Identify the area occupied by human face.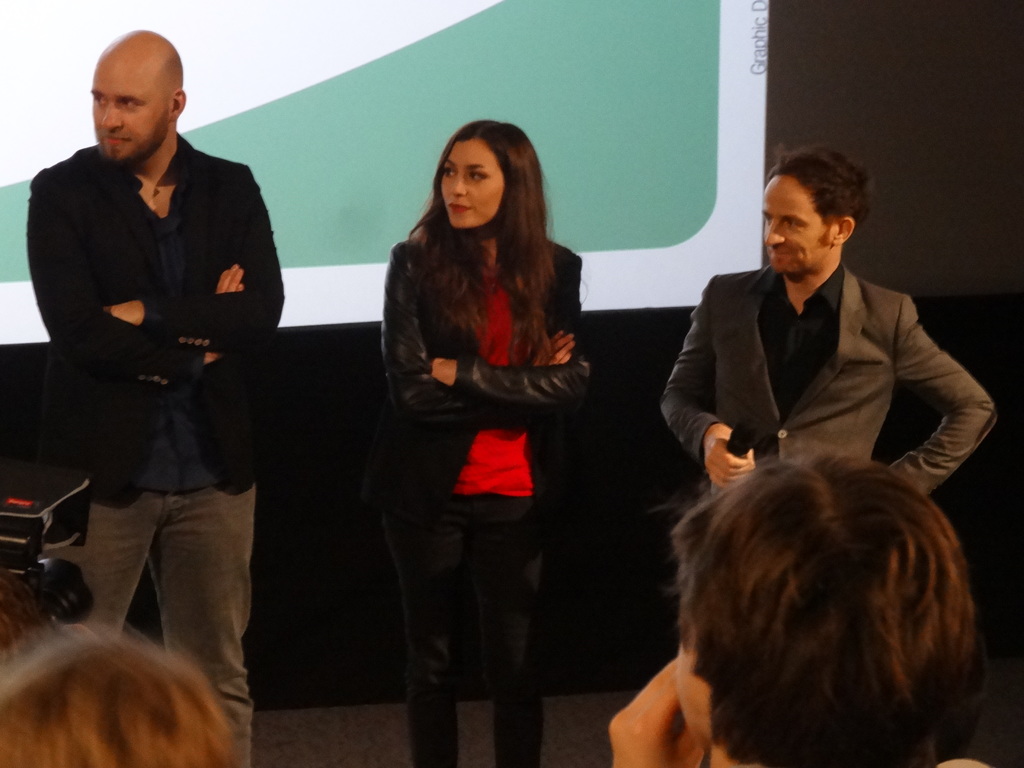
Area: (91,60,168,161).
